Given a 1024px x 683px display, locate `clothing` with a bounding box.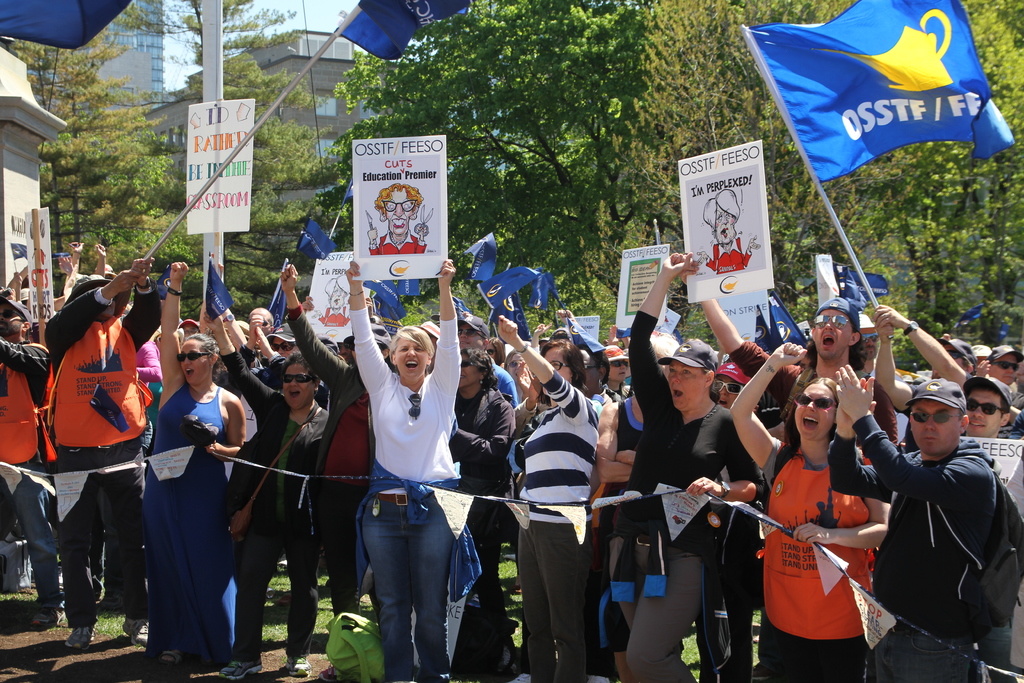
Located: crop(825, 422, 1009, 682).
